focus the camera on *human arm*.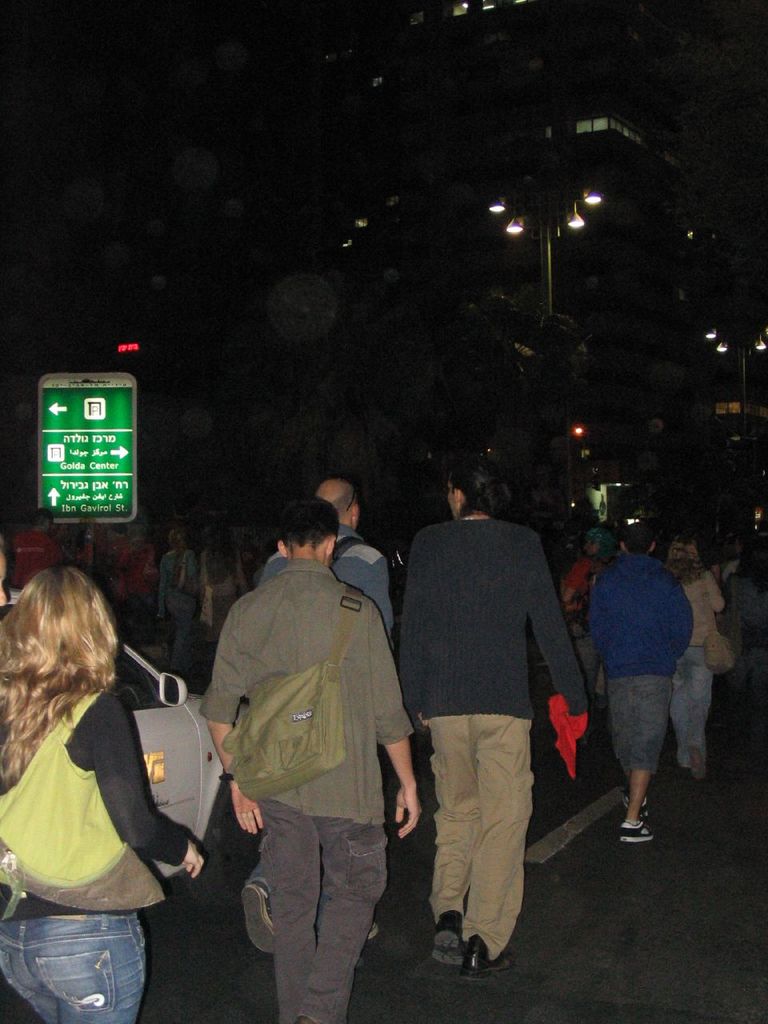
Focus region: (left=85, top=697, right=208, bottom=880).
